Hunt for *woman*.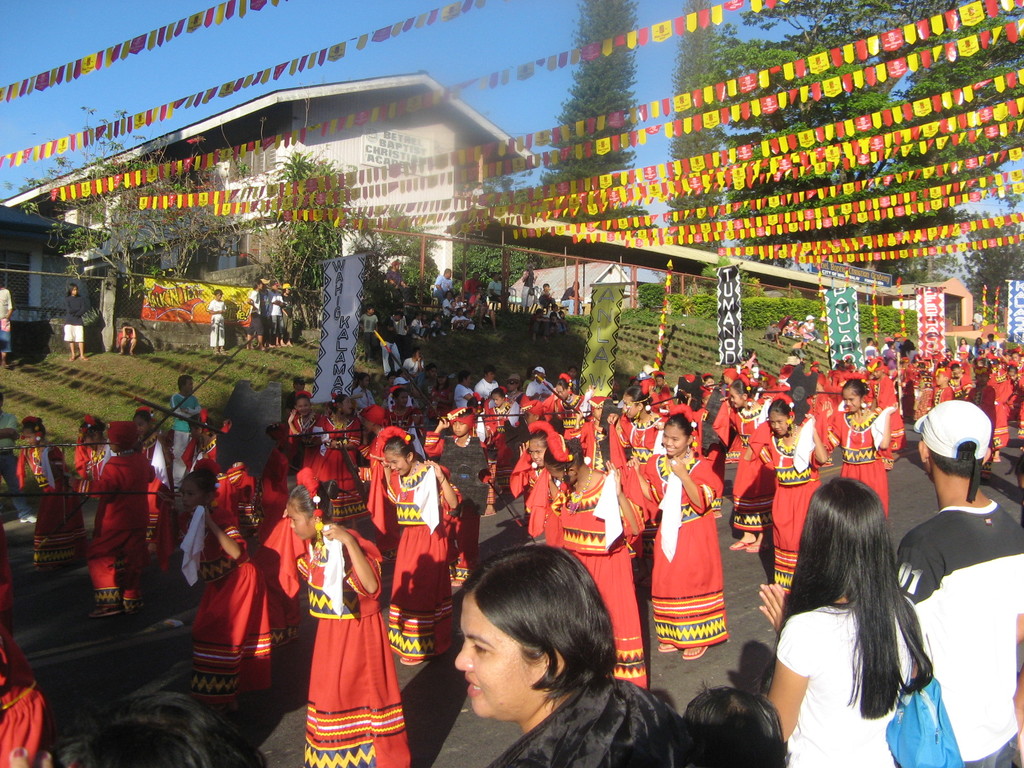
Hunted down at pyautogui.locateOnScreen(297, 457, 394, 760).
